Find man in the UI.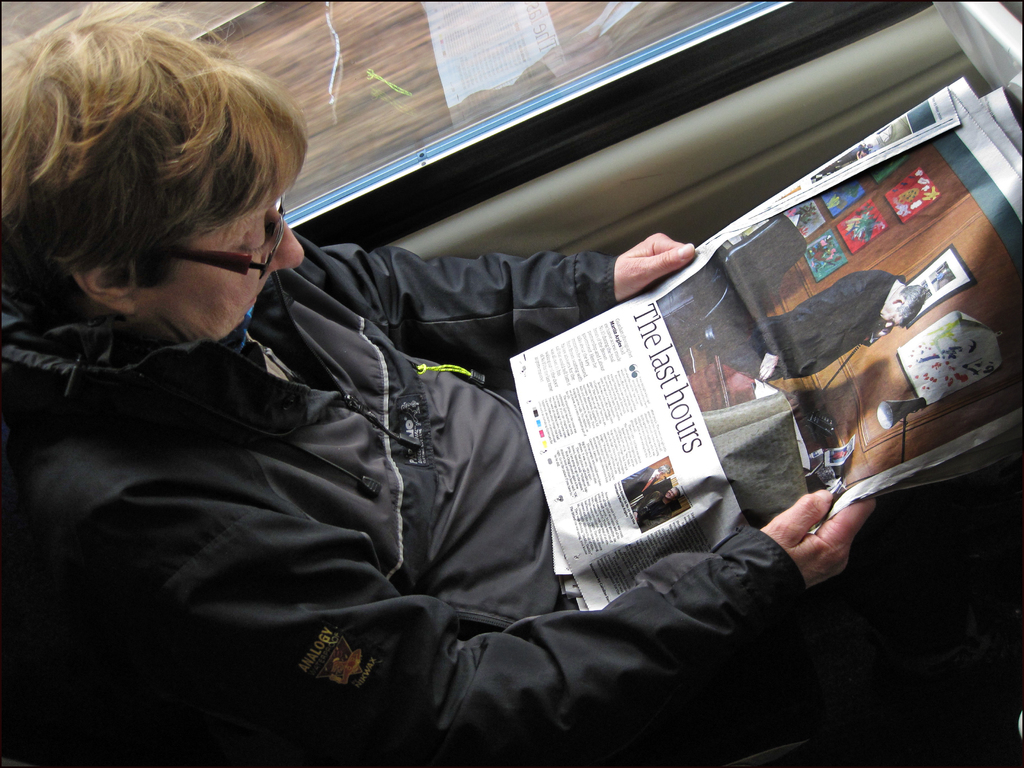
UI element at 742 262 927 390.
